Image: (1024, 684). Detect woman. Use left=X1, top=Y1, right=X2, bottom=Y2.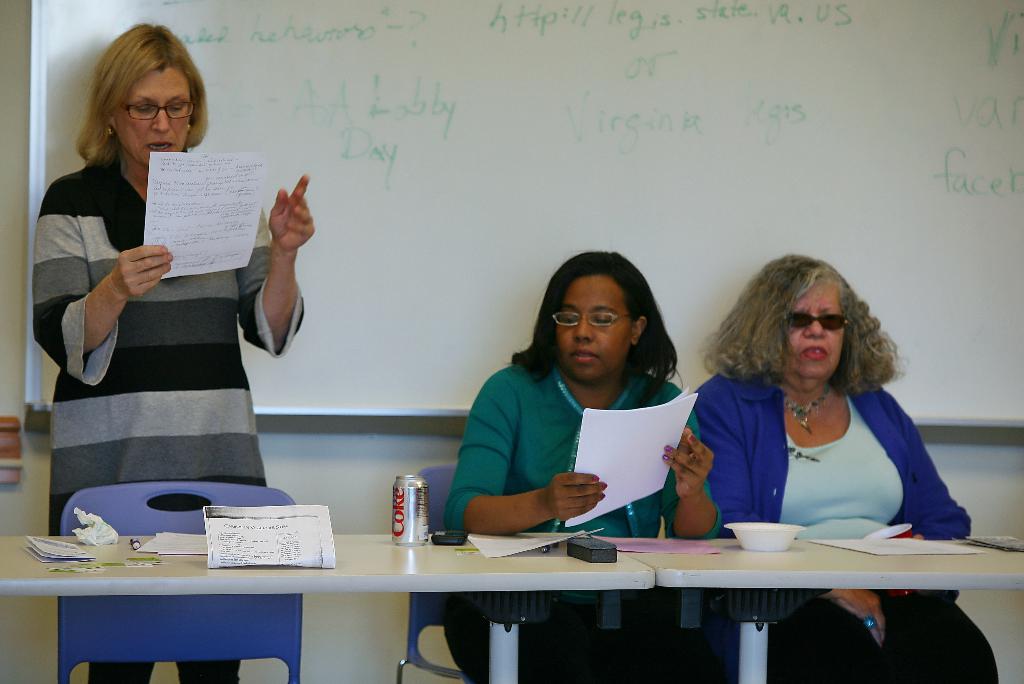
left=17, top=16, right=315, bottom=683.
